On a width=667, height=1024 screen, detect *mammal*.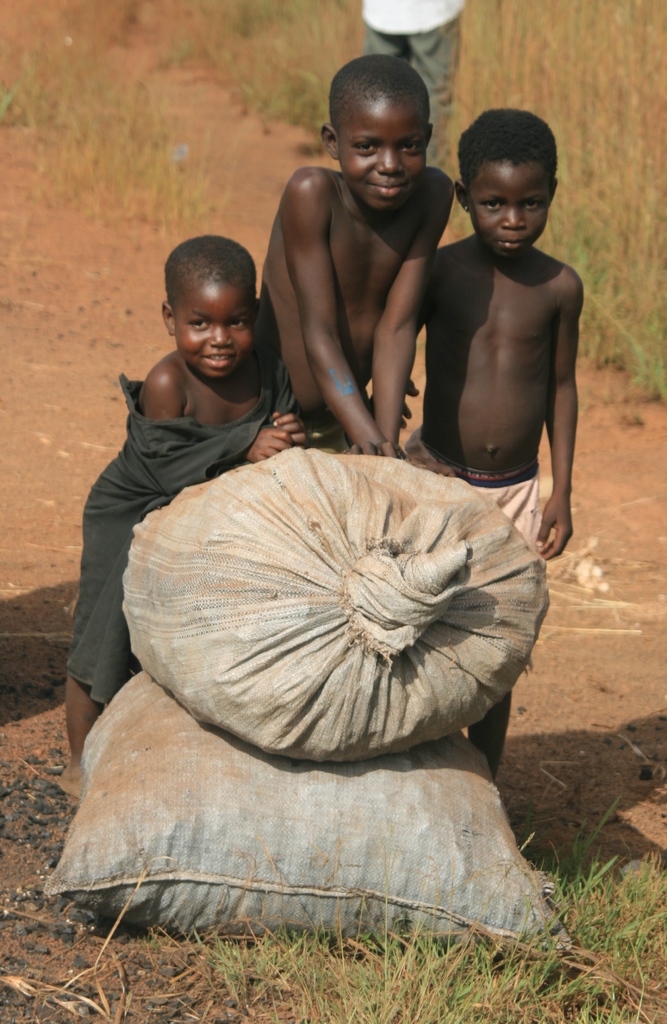
Rect(411, 130, 611, 572).
